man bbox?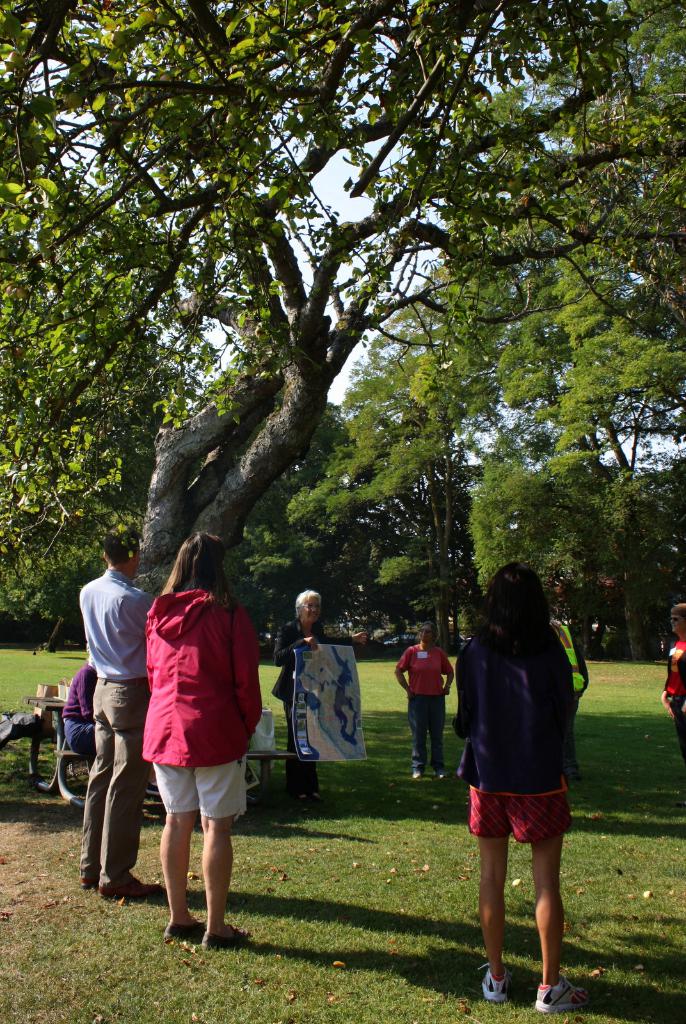
<box>76,531,187,904</box>
